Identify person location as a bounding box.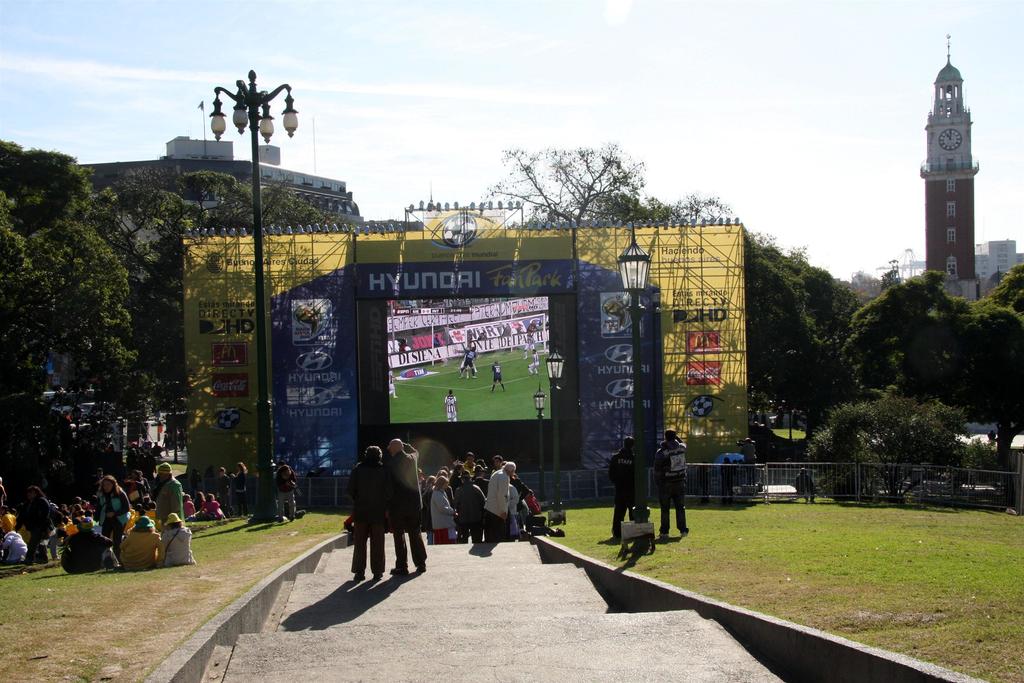
BBox(461, 343, 479, 380).
